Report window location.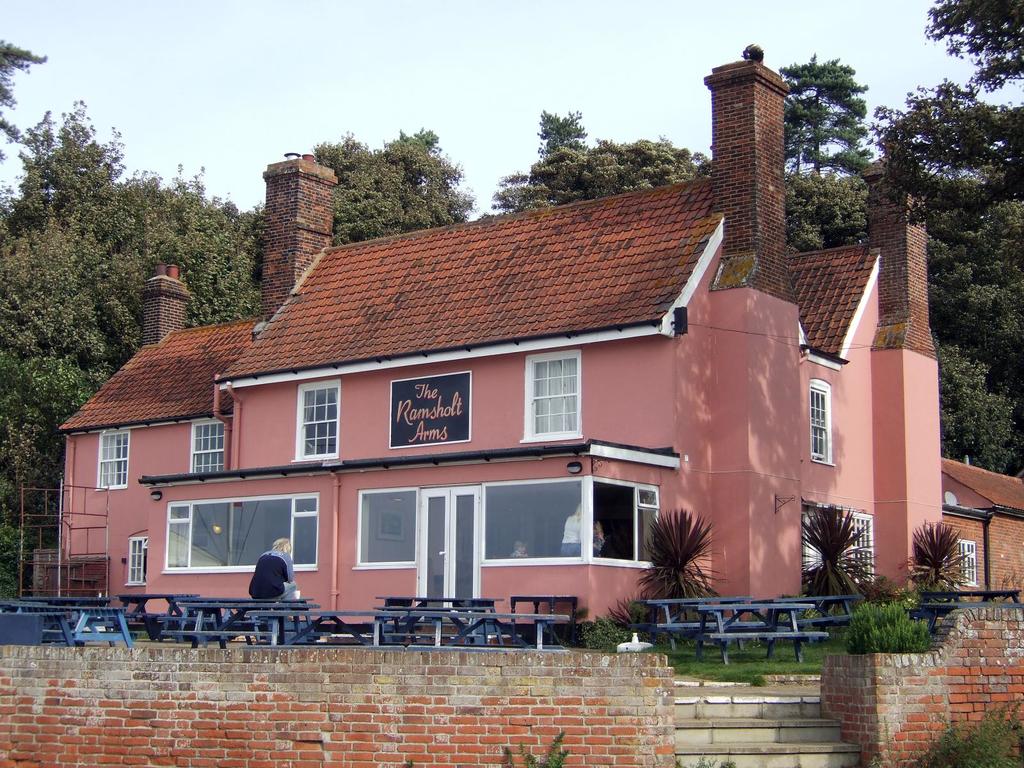
Report: [left=100, top=434, right=129, bottom=490].
